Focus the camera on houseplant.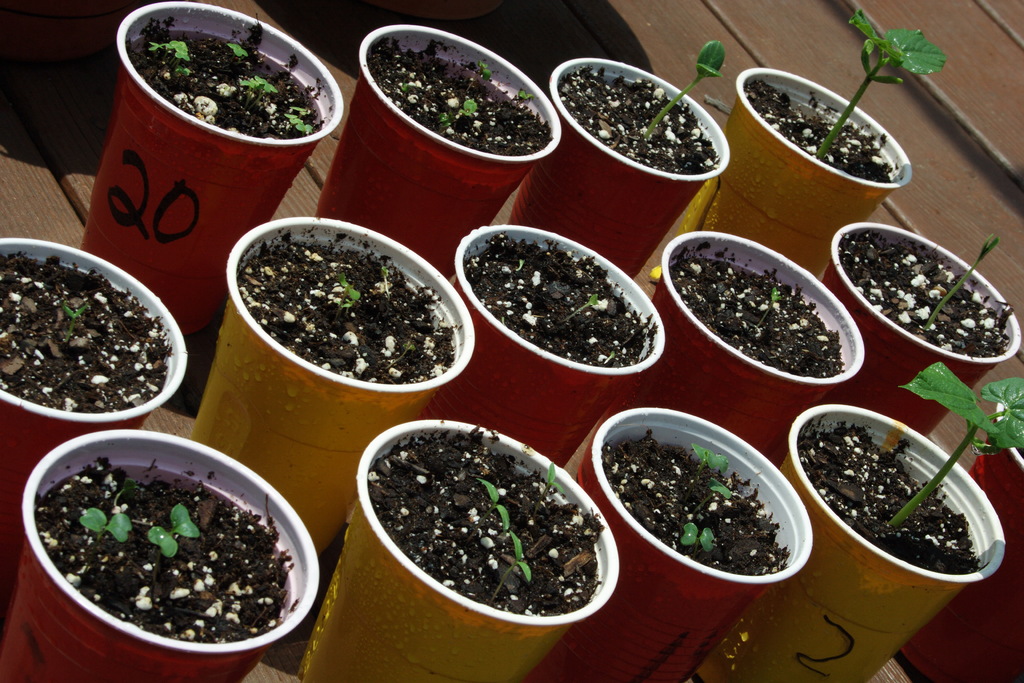
Focus region: 308 24 565 279.
